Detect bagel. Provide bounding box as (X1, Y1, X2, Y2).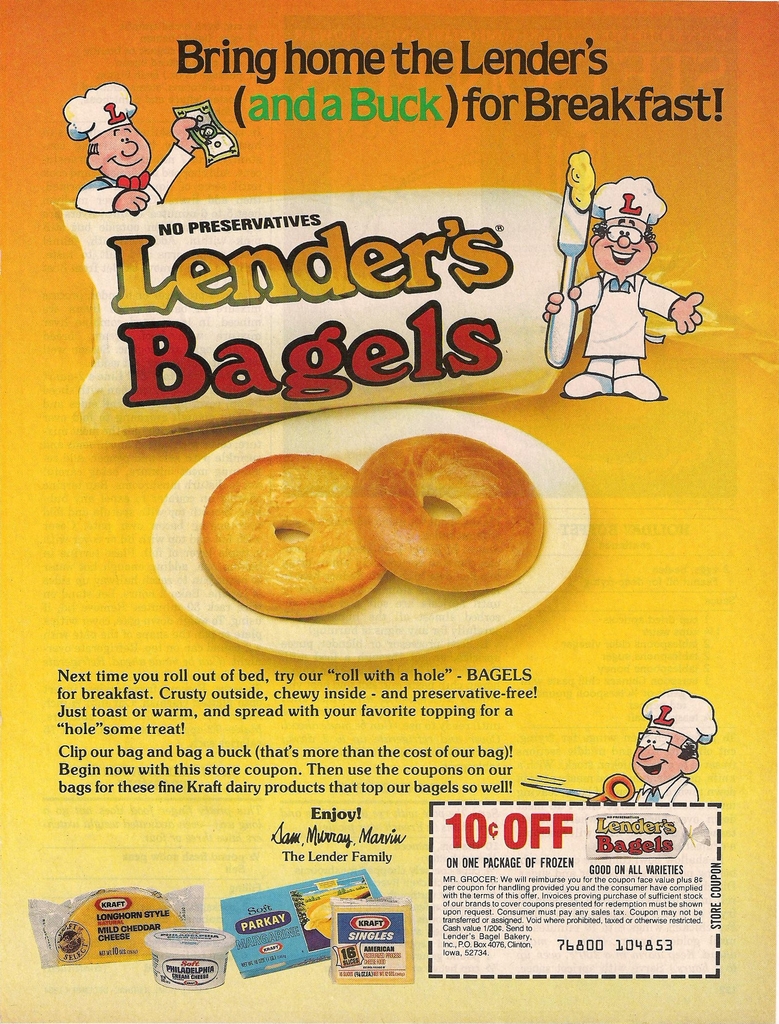
(195, 452, 383, 620).
